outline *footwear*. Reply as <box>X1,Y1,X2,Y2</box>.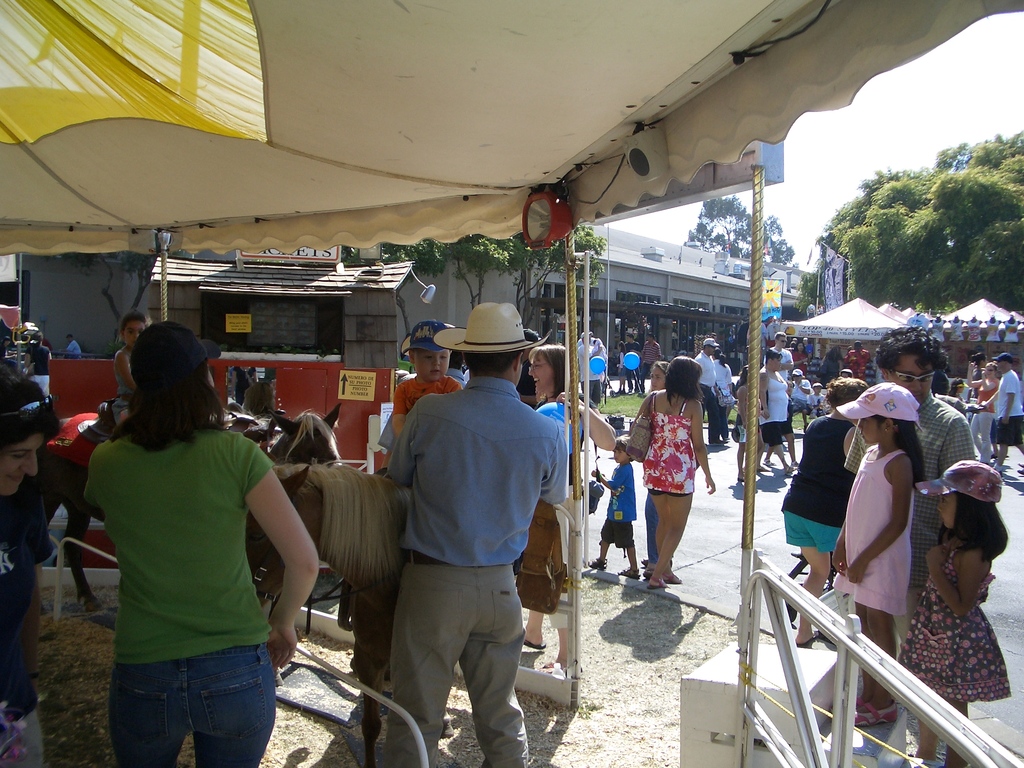
<box>623,563,641,582</box>.
